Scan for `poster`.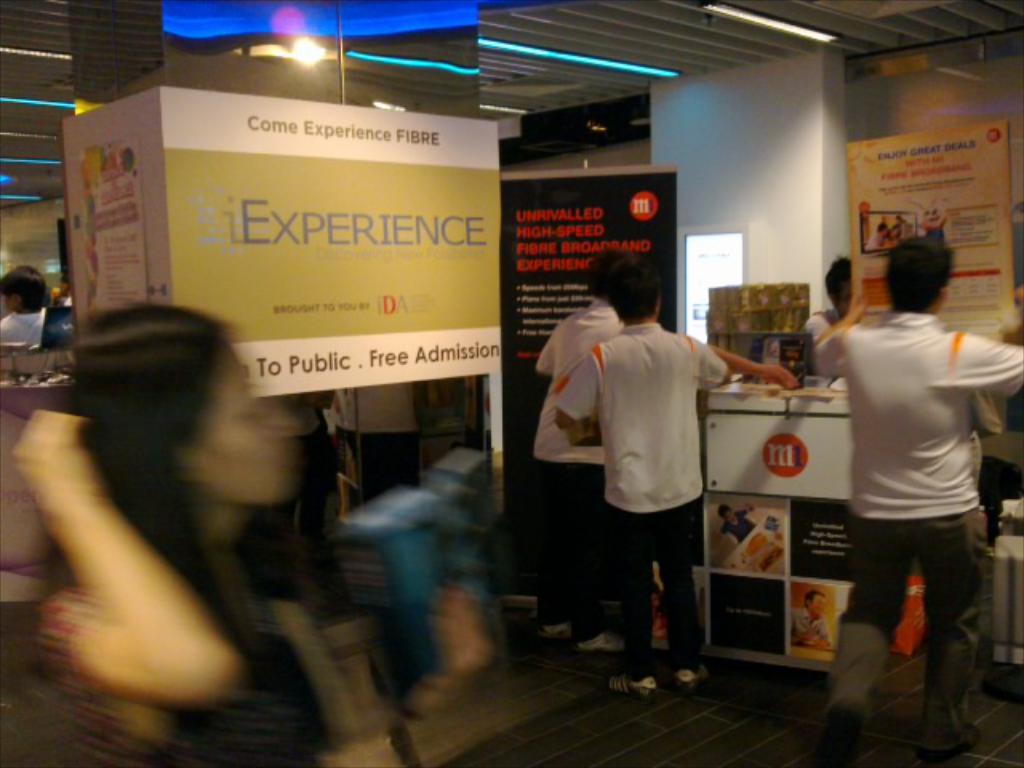
Scan result: 846:117:1014:331.
